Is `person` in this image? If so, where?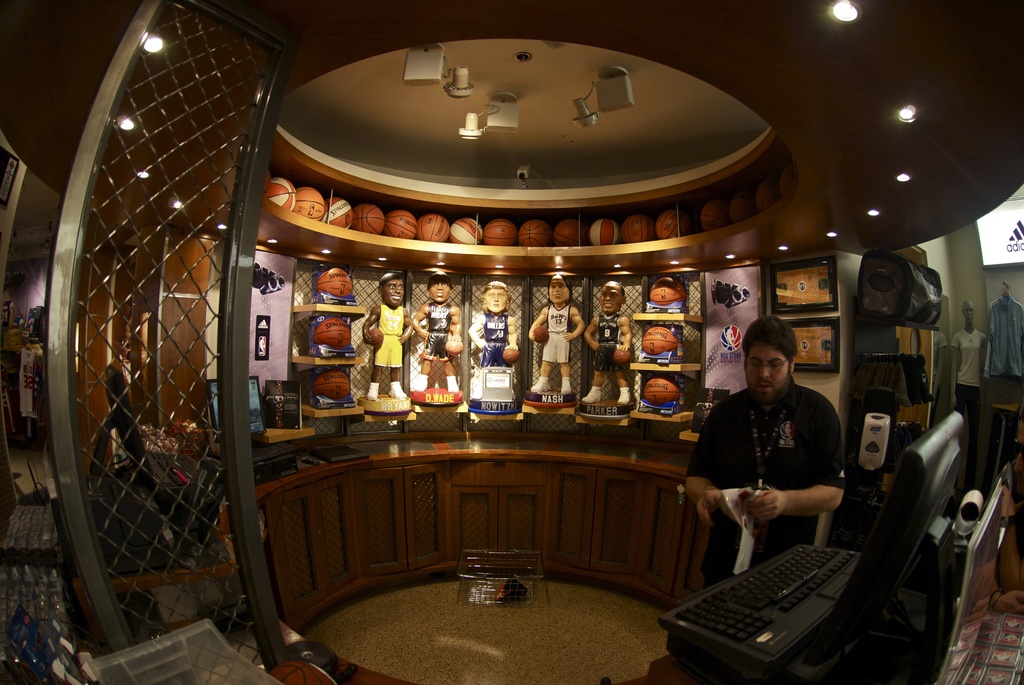
Yes, at (538, 280, 586, 426).
